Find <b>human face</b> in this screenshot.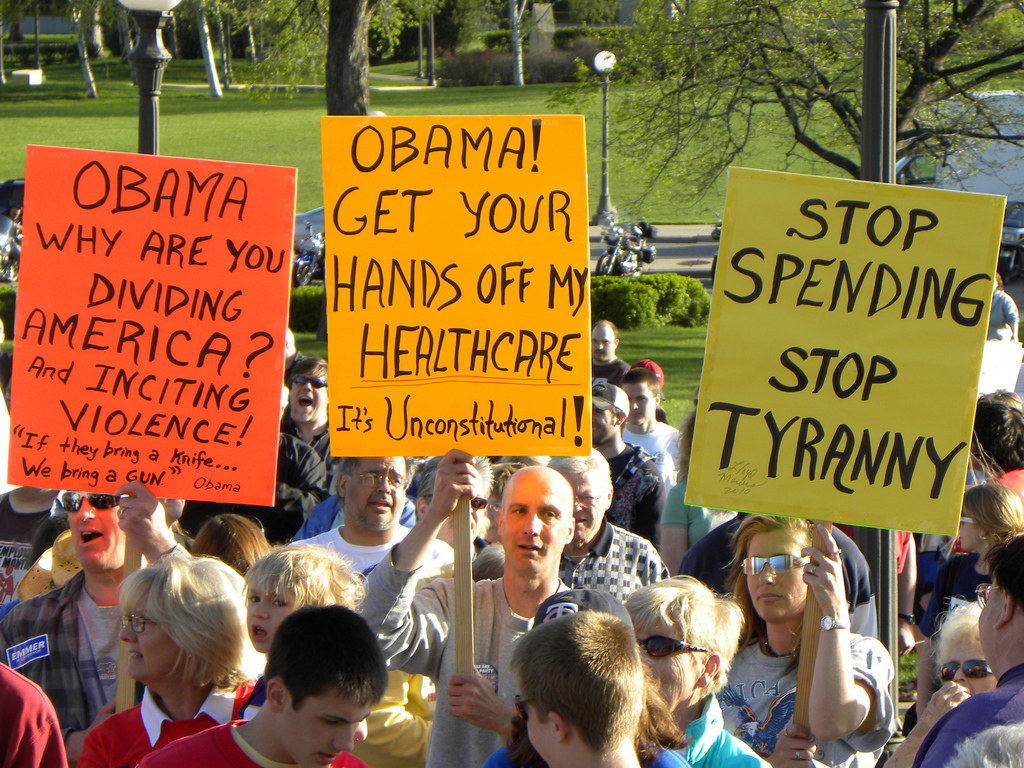
The bounding box for <b>human face</b> is bbox=(502, 480, 566, 572).
